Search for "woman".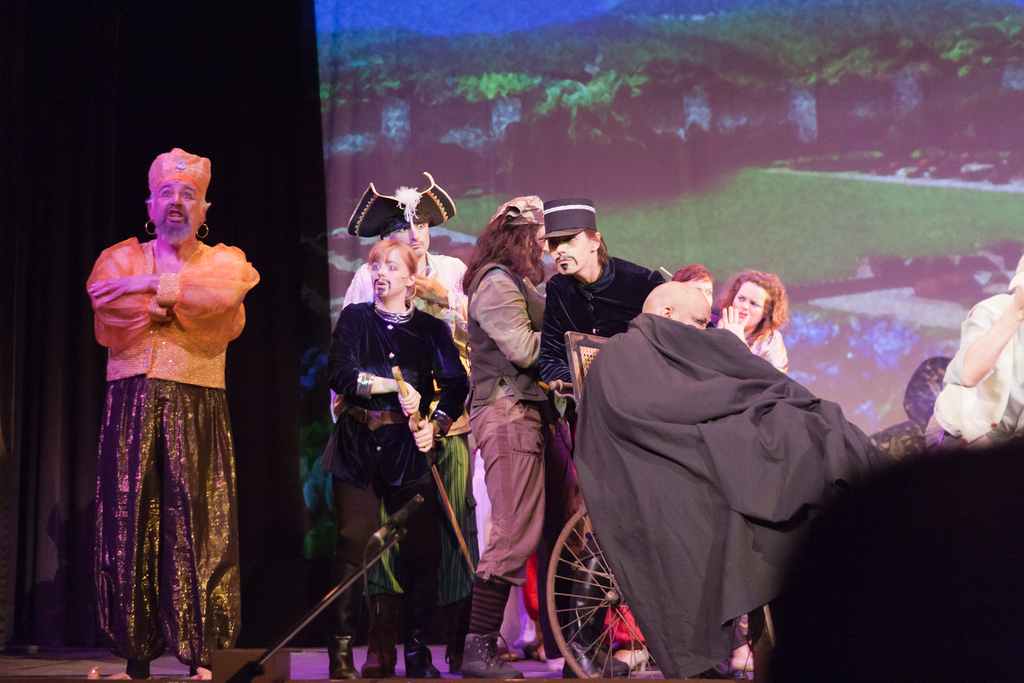
Found at 460 192 566 682.
